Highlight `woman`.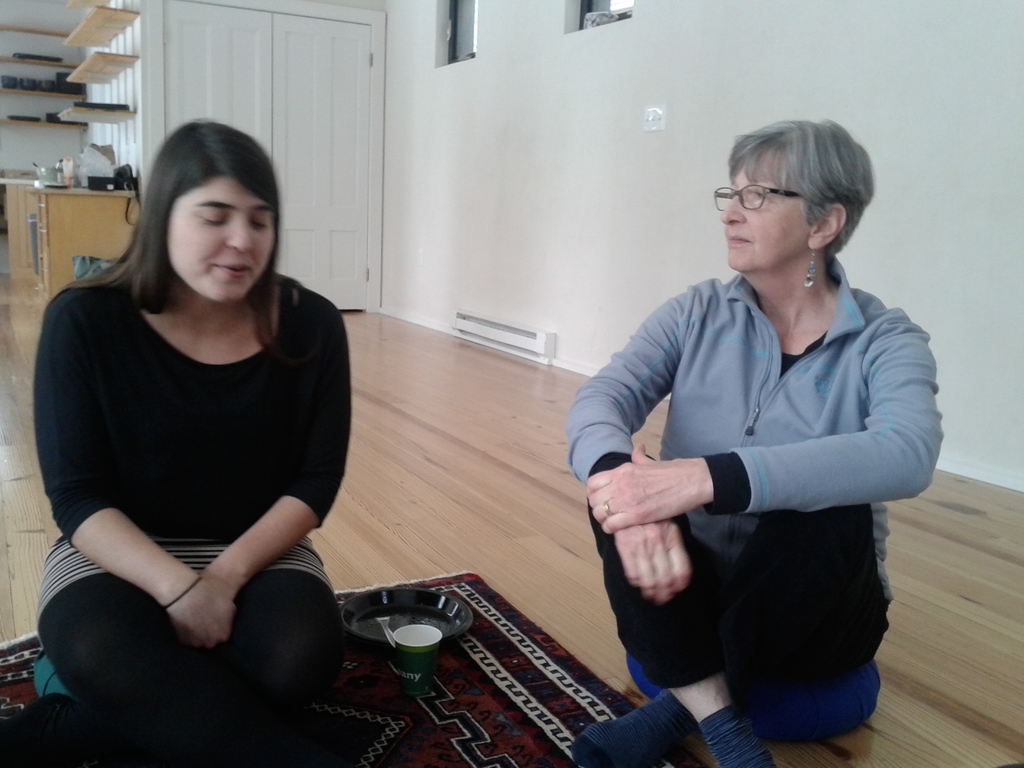
Highlighted region: 566 117 943 767.
